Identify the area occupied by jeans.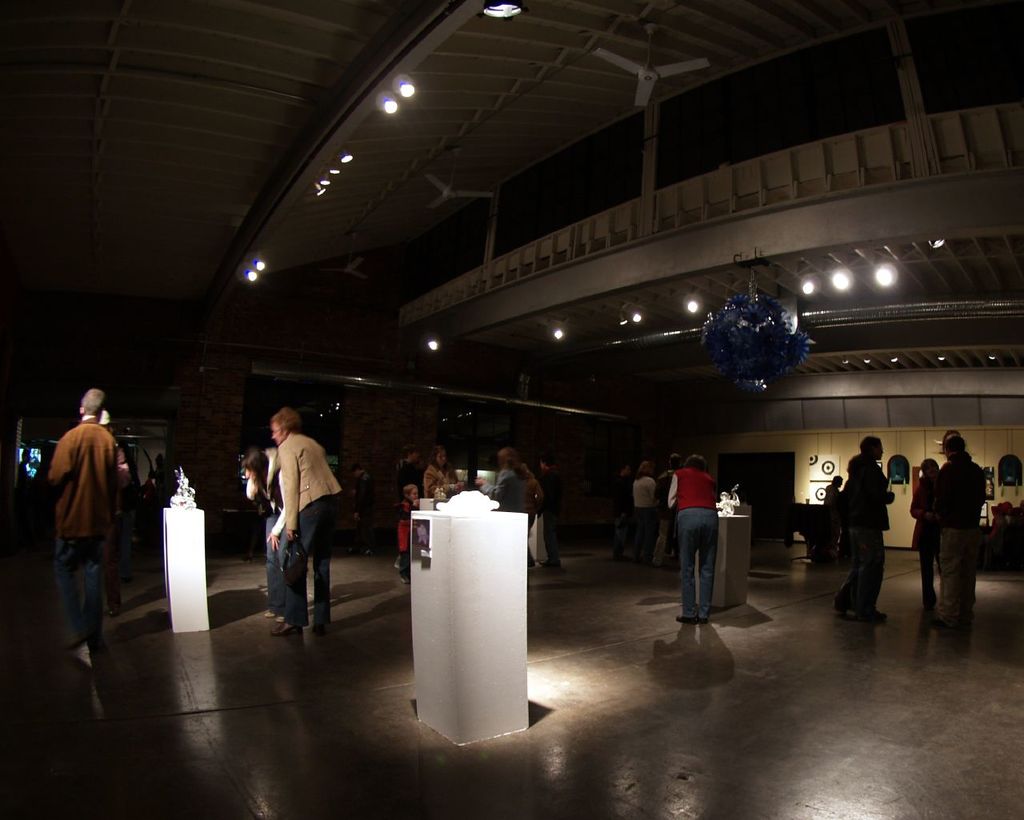
Area: left=59, top=539, right=100, bottom=647.
